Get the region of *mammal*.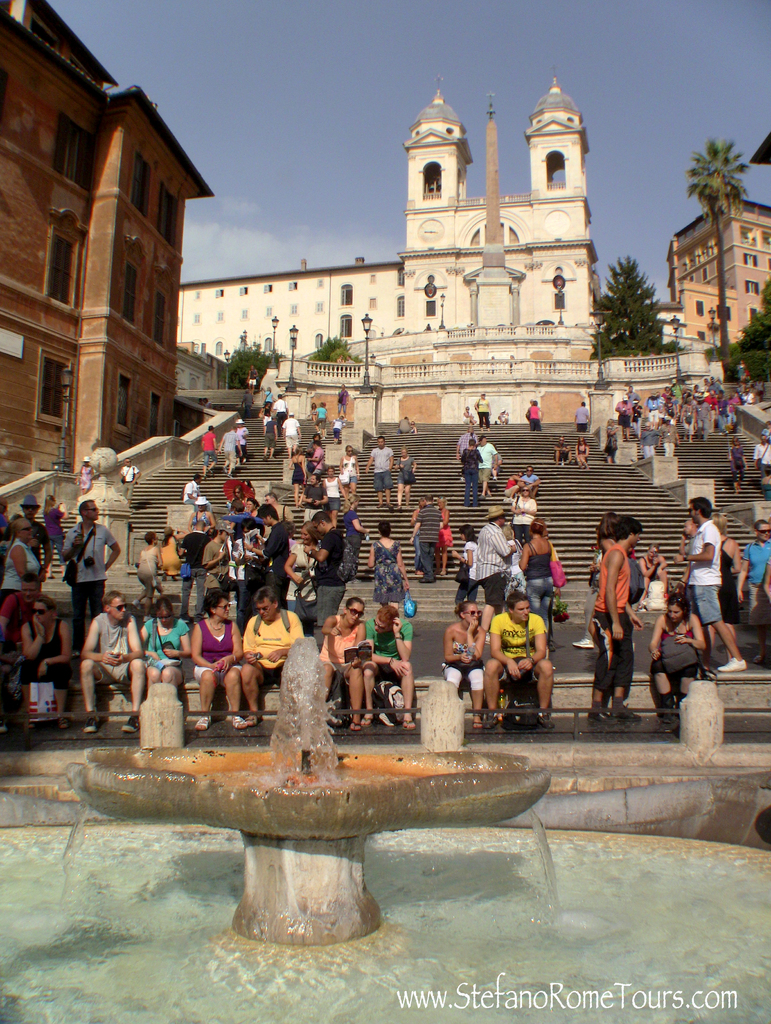
select_region(287, 443, 306, 504).
